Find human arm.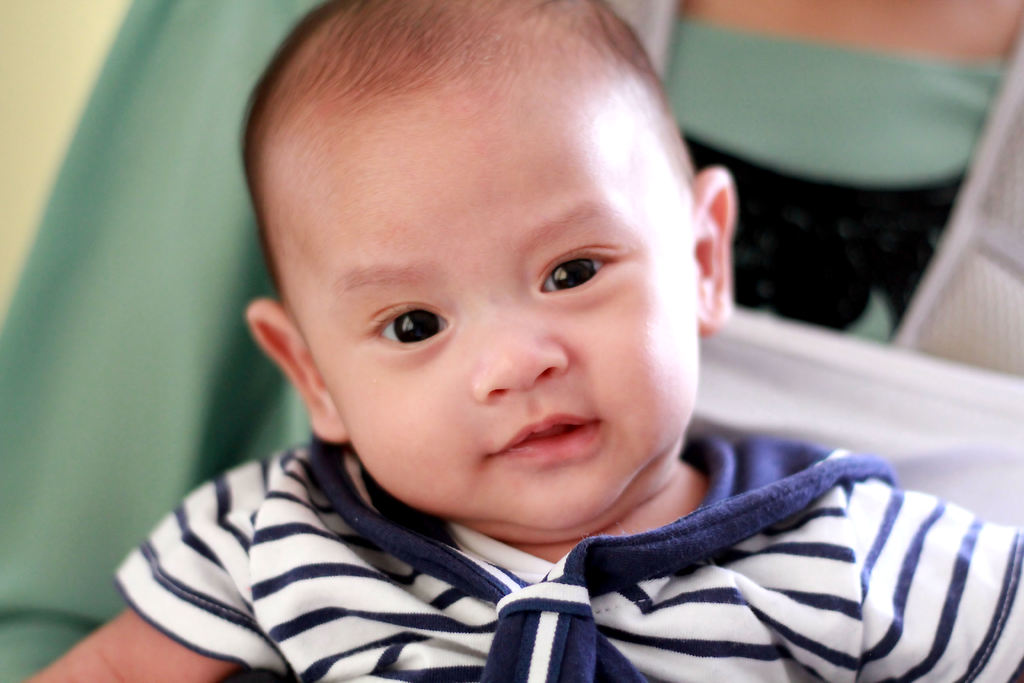
(x1=836, y1=465, x2=1023, y2=682).
